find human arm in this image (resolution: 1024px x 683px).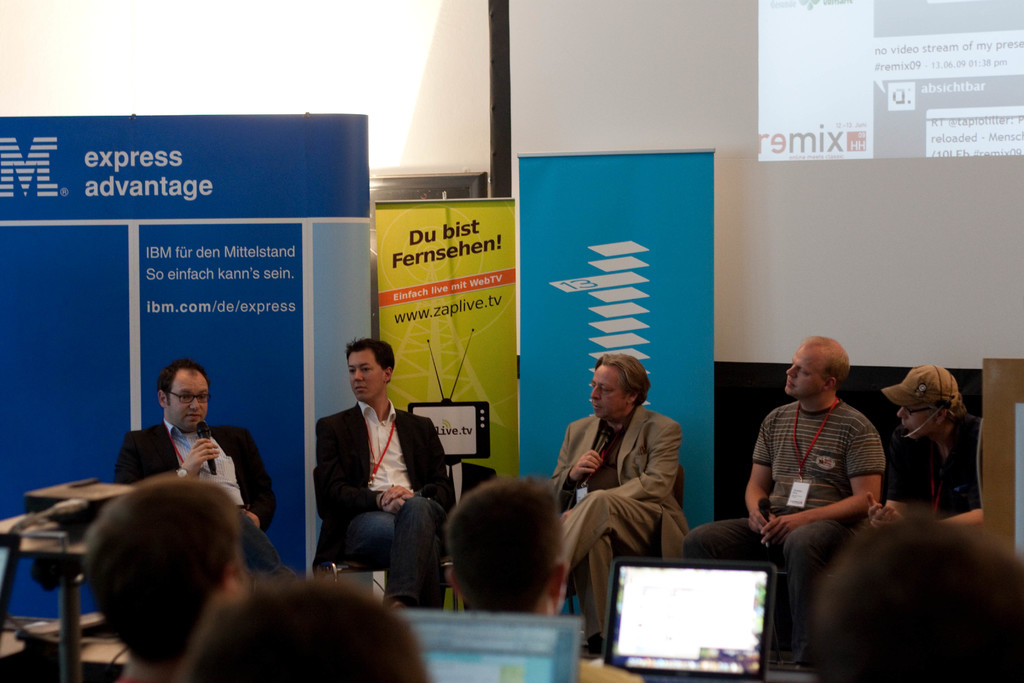
[x1=852, y1=435, x2=928, y2=537].
